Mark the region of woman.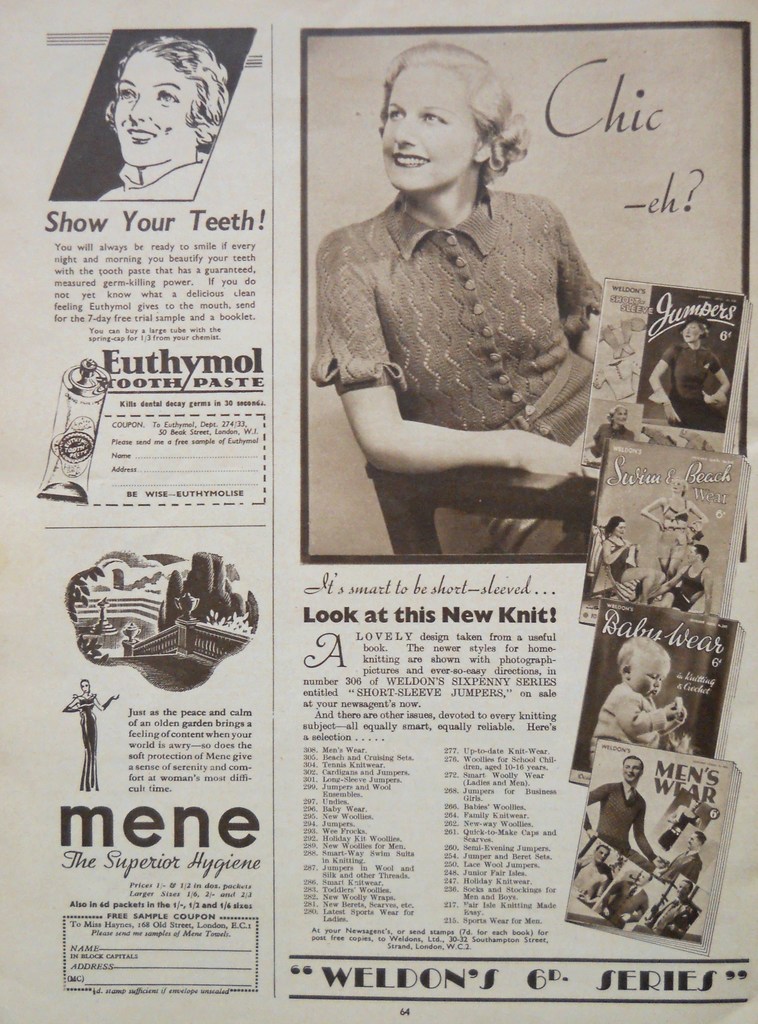
Region: x1=93, y1=36, x2=254, y2=211.
